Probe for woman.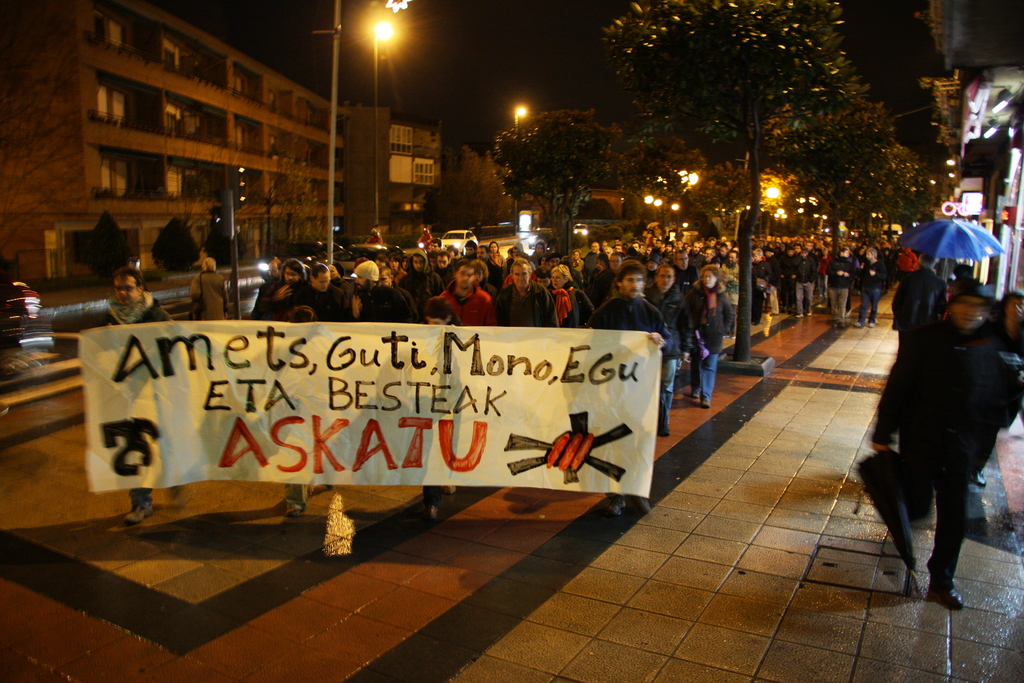
Probe result: box=[191, 259, 232, 317].
